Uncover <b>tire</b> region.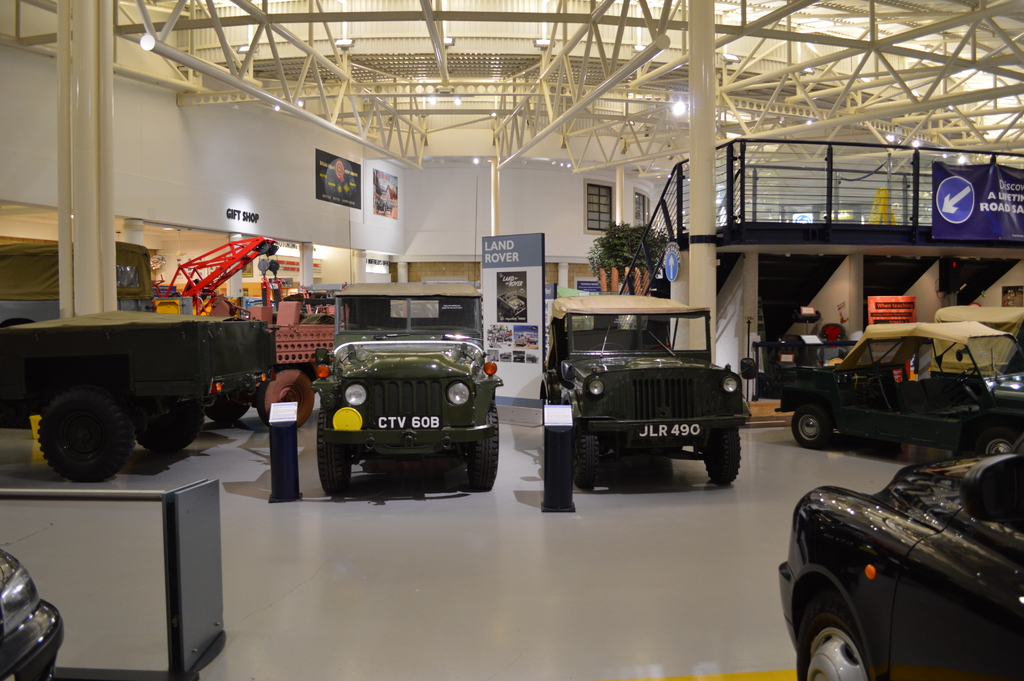
Uncovered: bbox(317, 407, 351, 491).
